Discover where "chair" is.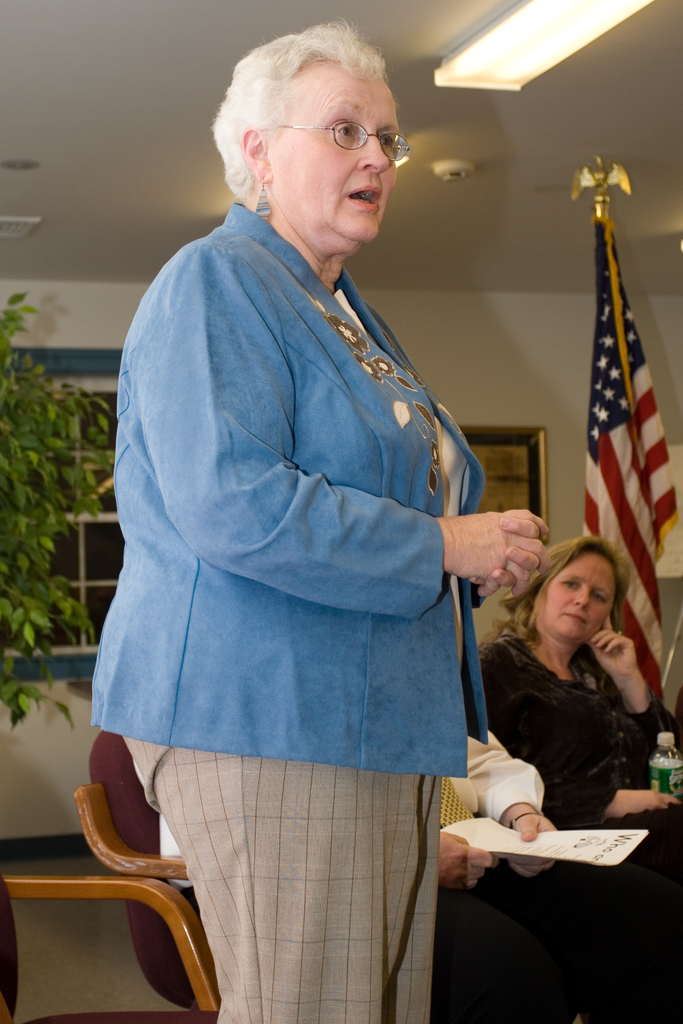
Discovered at (x1=71, y1=717, x2=232, y2=1017).
